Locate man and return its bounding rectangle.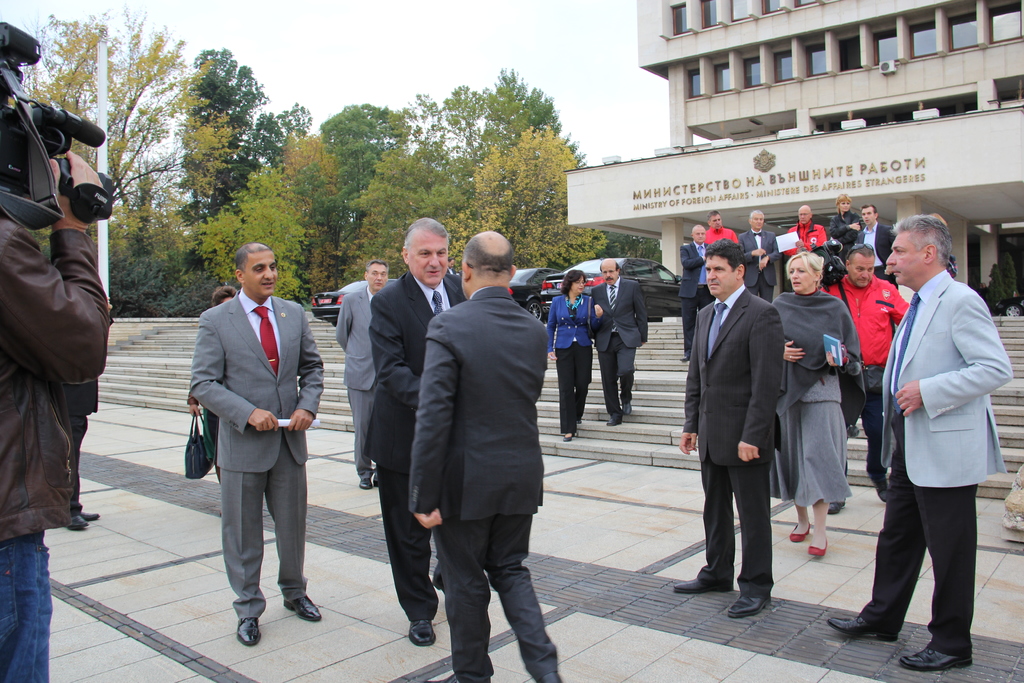
{"x1": 862, "y1": 190, "x2": 1008, "y2": 660}.
